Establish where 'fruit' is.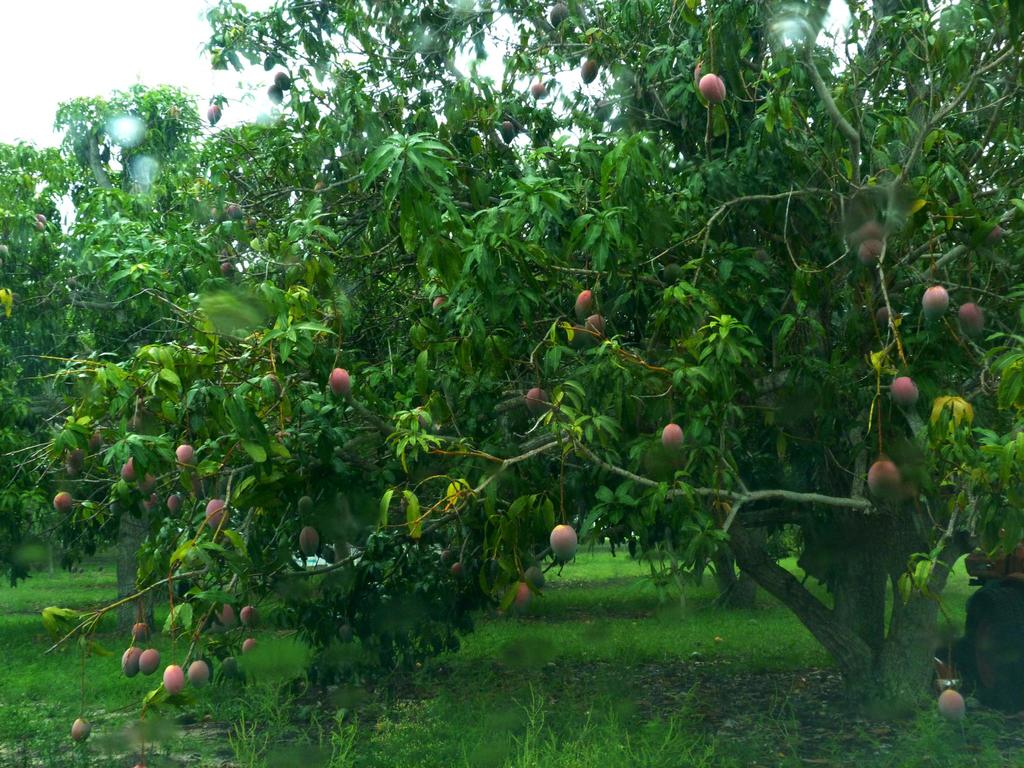
Established at x1=692, y1=60, x2=711, y2=86.
